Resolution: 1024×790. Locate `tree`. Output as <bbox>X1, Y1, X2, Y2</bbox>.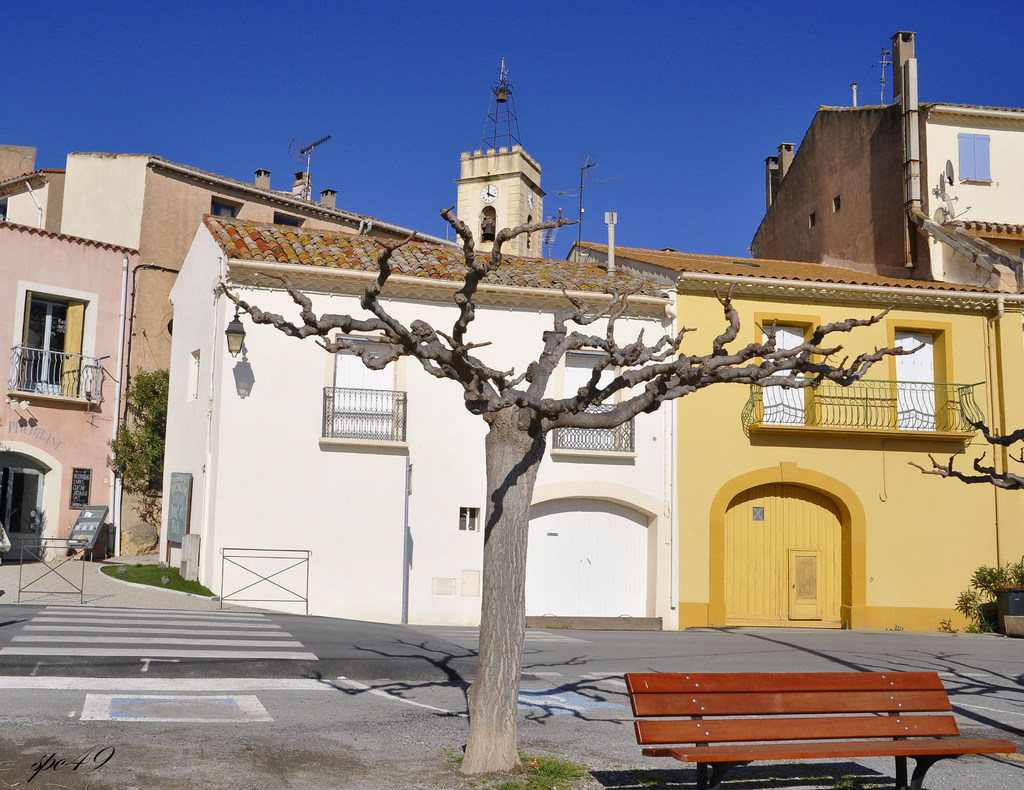
<bbox>104, 362, 172, 533</bbox>.
